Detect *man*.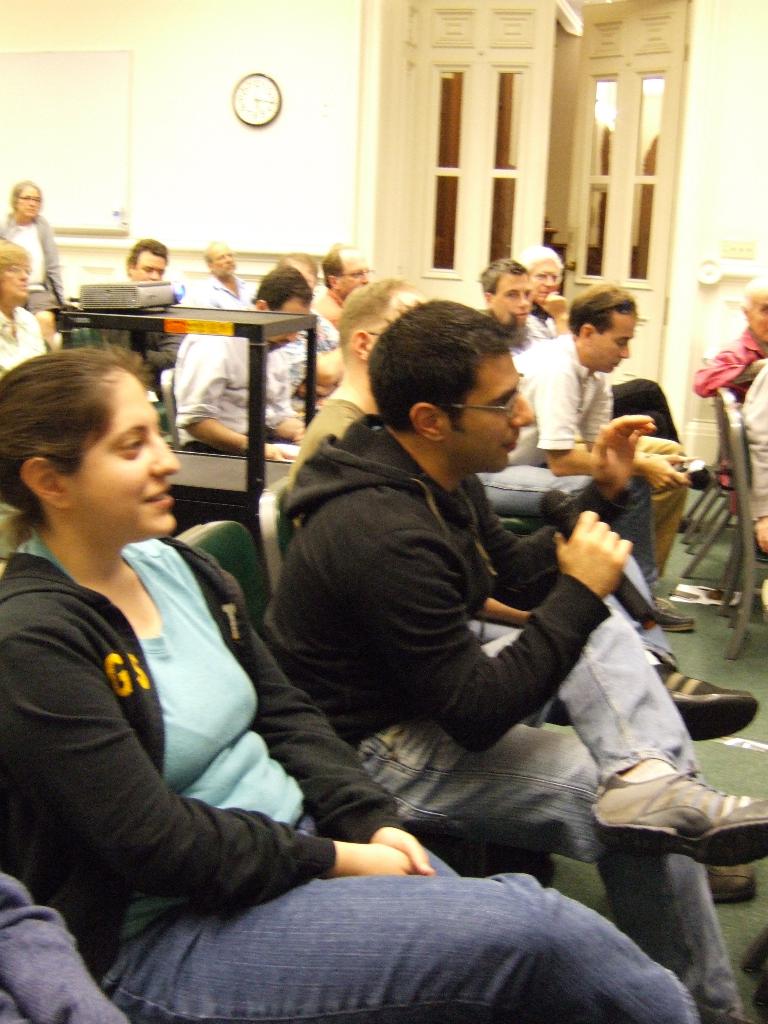
Detected at <box>98,237,186,402</box>.
